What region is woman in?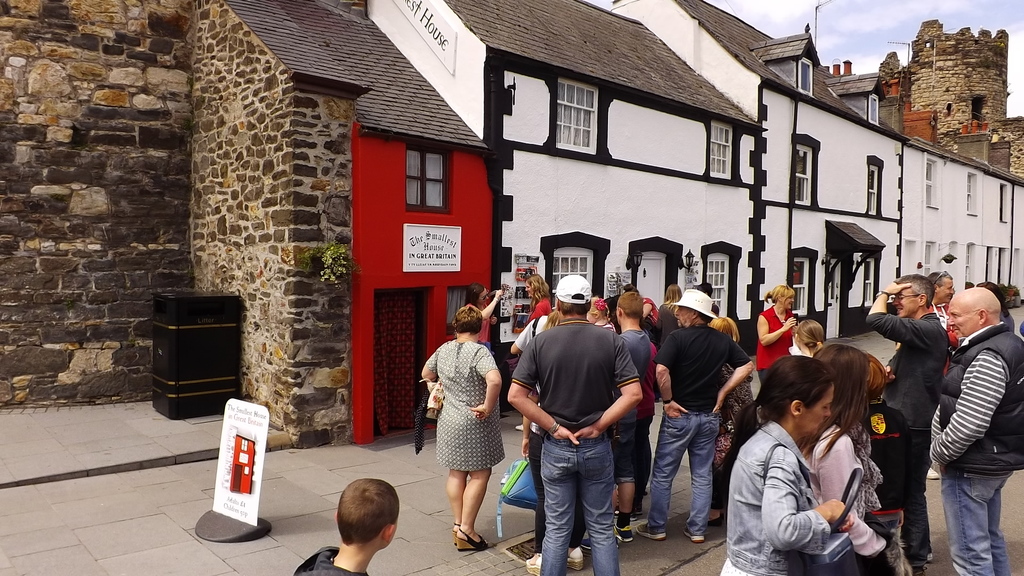
797 327 901 575.
